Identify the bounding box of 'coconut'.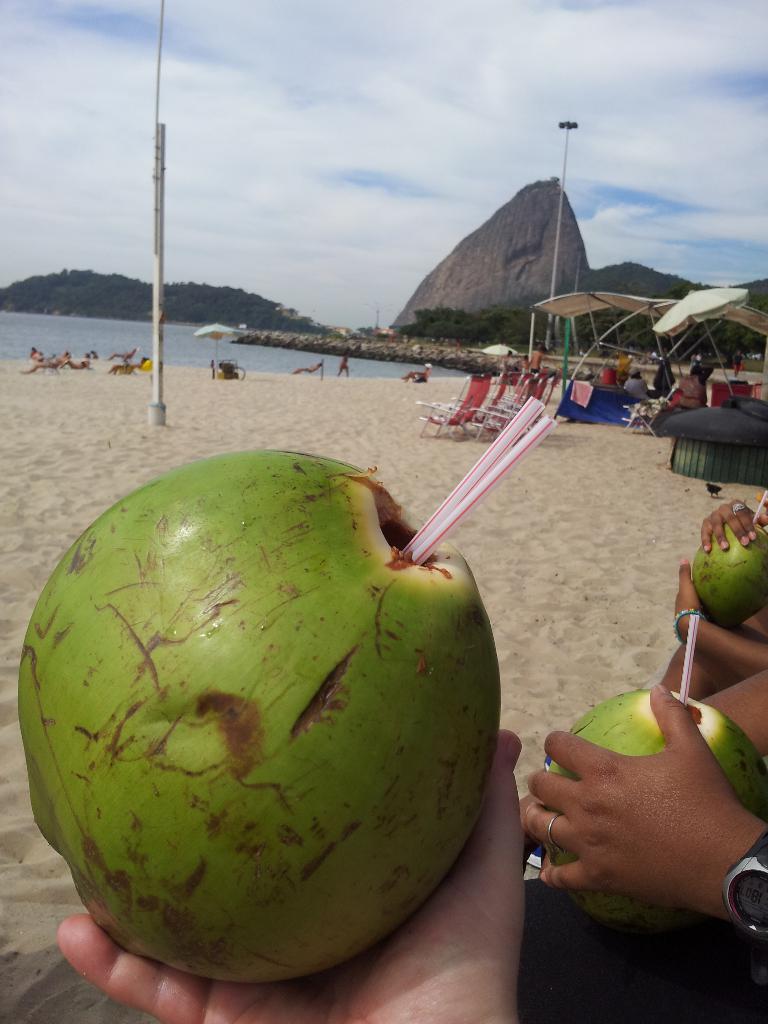
bbox(544, 690, 767, 921).
